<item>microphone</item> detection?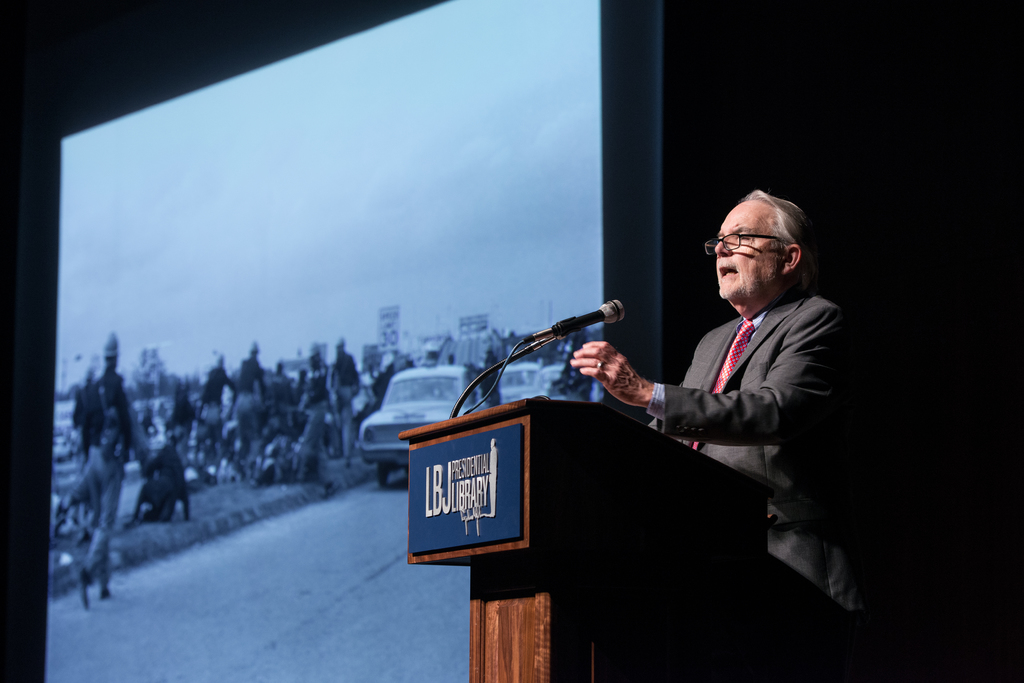
box=[476, 307, 664, 399]
